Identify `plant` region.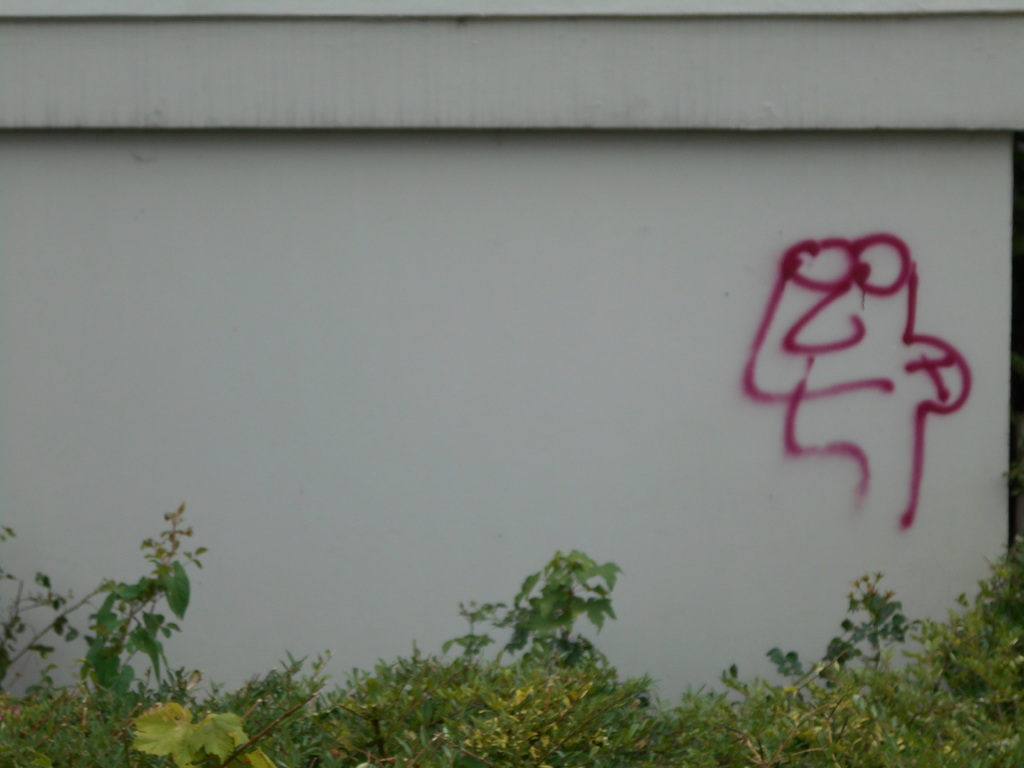
Region: BBox(0, 538, 1023, 767).
